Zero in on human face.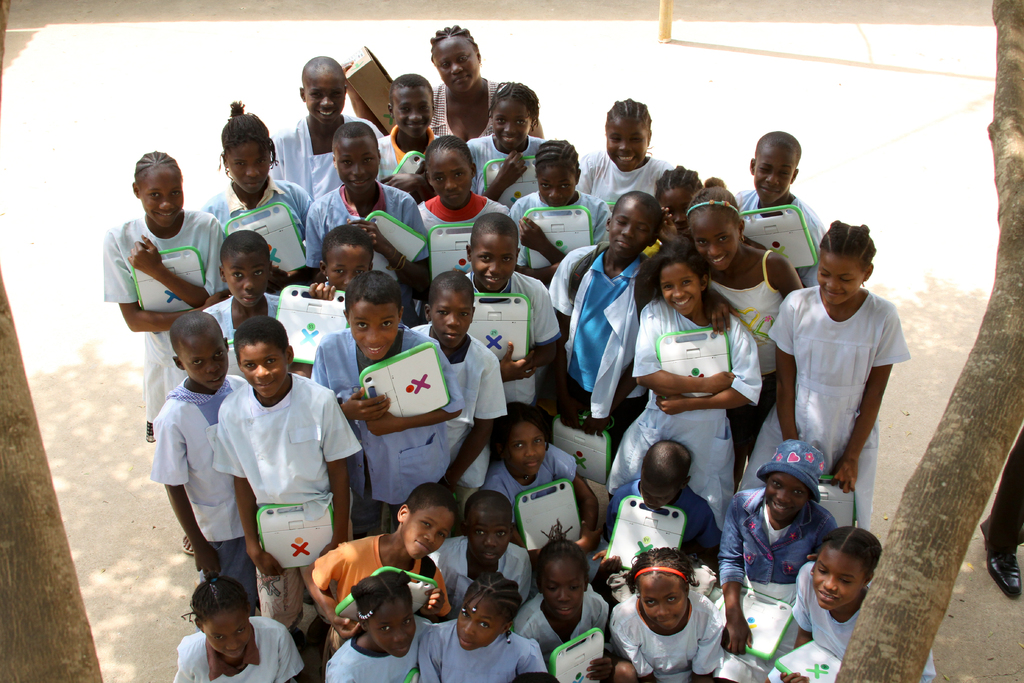
Zeroed in: pyautogui.locateOnScreen(473, 498, 508, 562).
